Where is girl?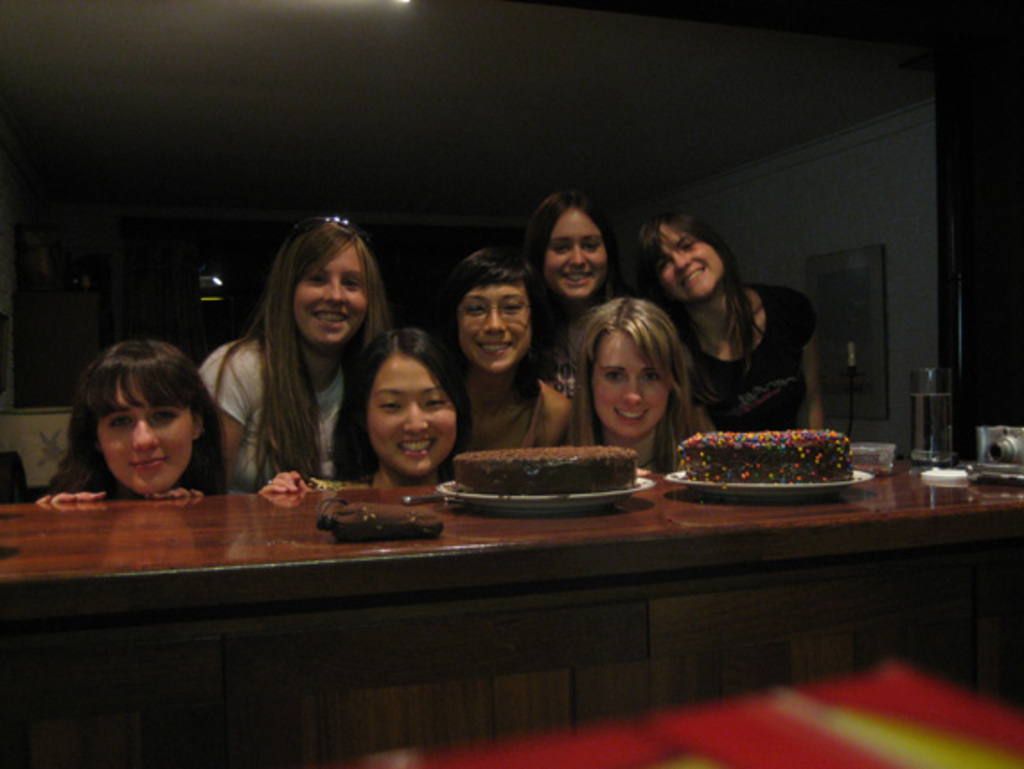
(636,210,828,426).
